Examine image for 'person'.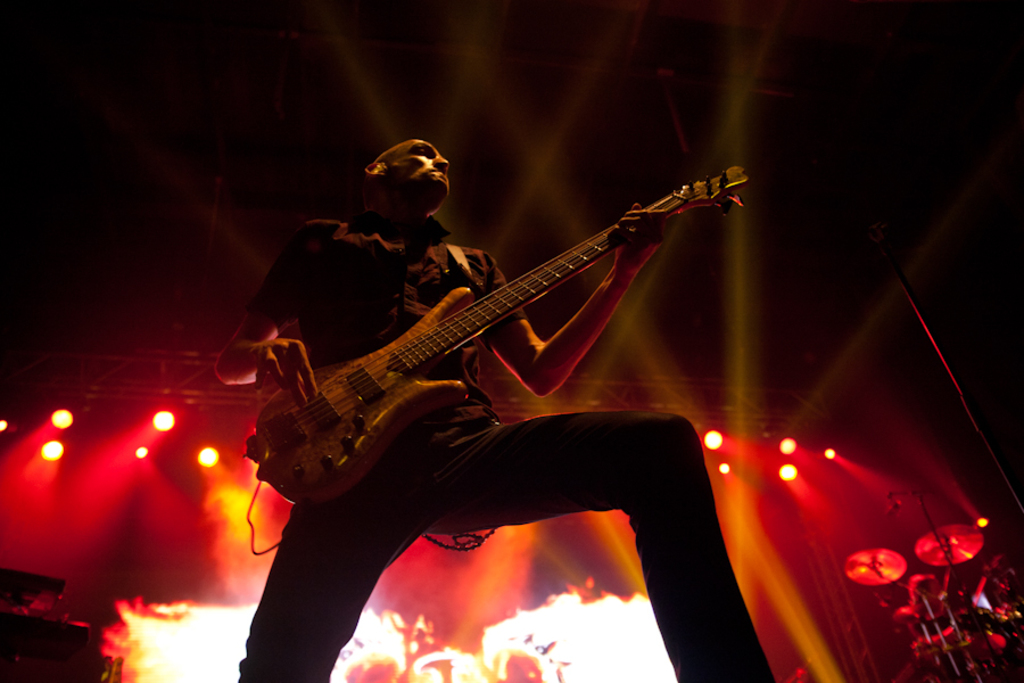
Examination result: box(213, 134, 777, 682).
